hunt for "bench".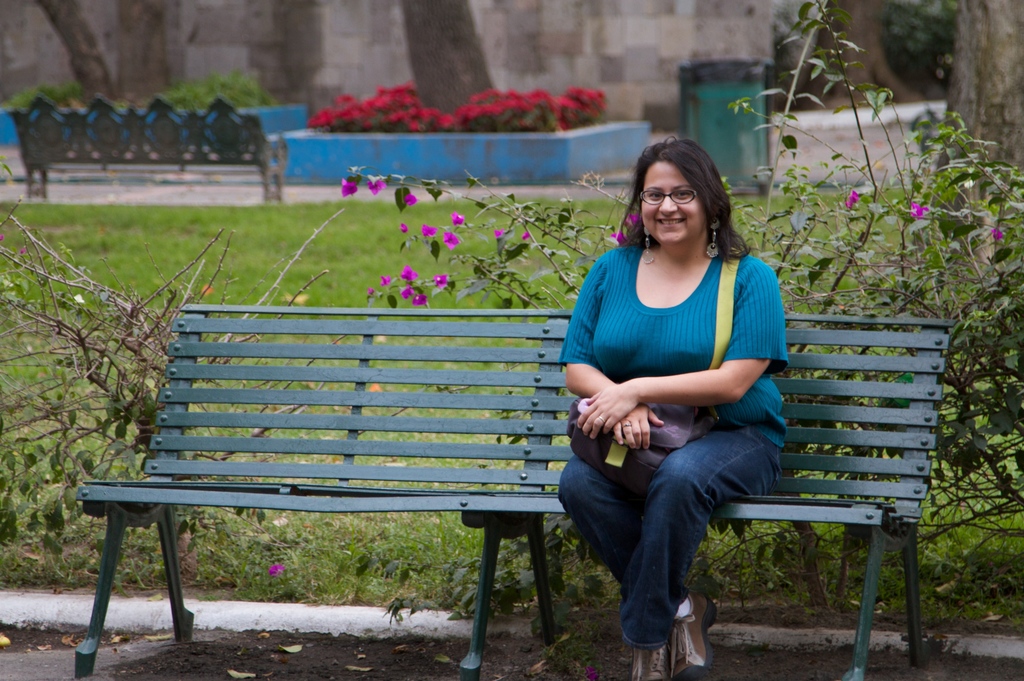
Hunted down at box(127, 258, 888, 680).
